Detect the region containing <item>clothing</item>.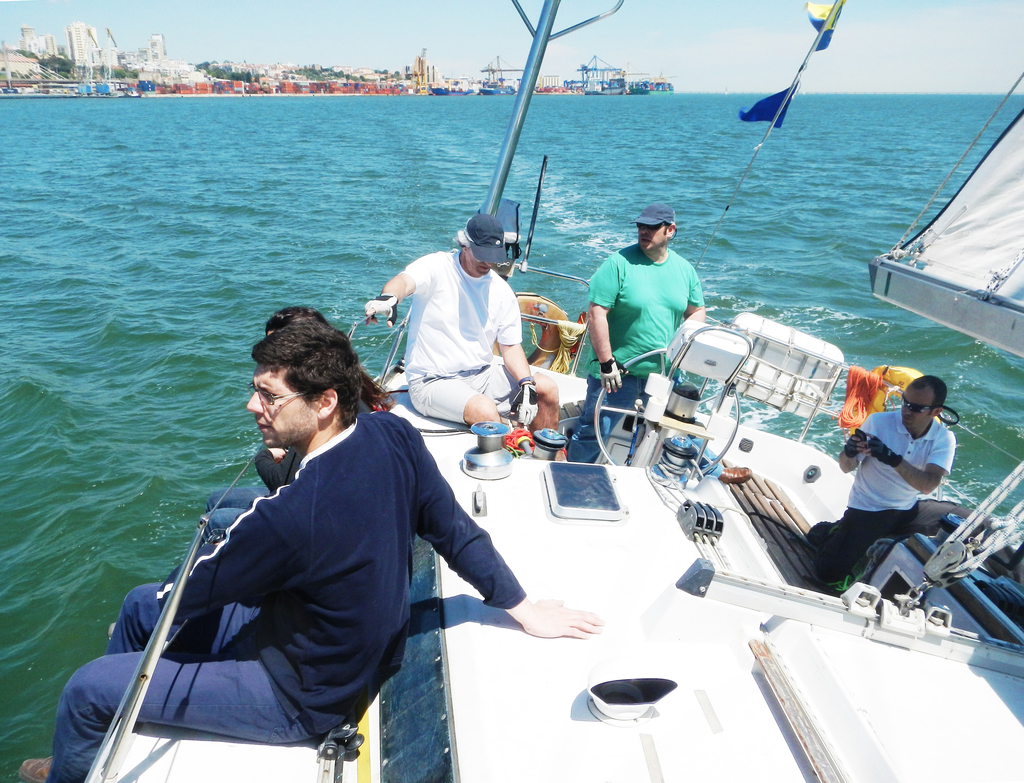
detection(412, 357, 554, 425).
